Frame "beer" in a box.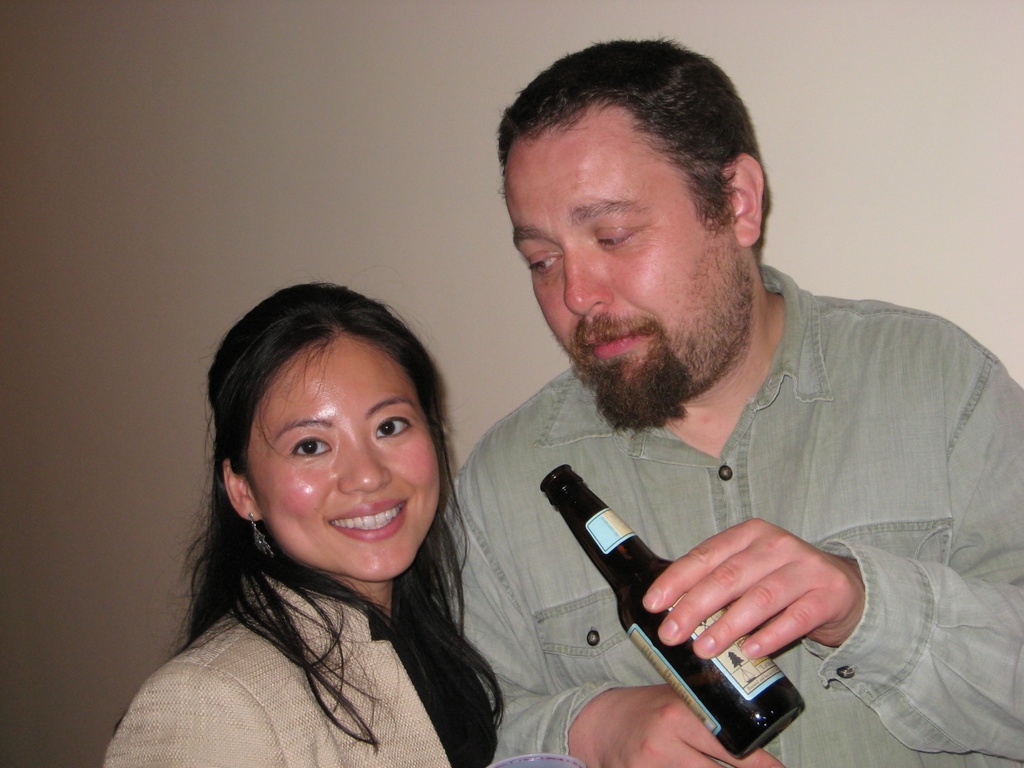
538 463 799 756.
